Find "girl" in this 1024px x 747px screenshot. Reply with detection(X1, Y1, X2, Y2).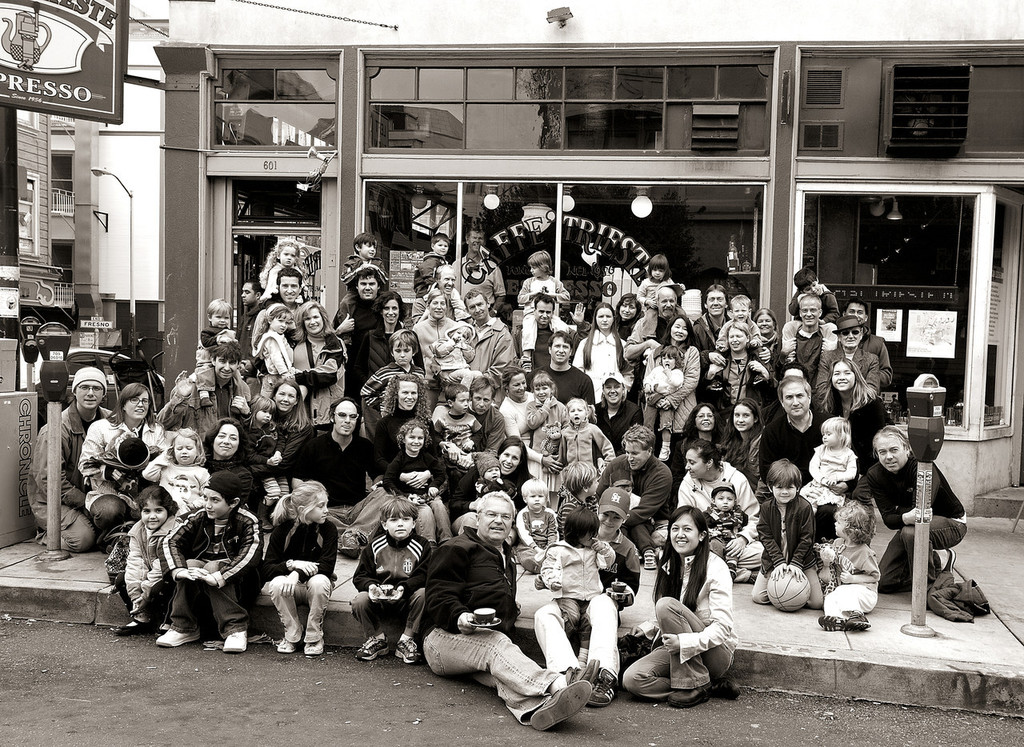
detection(562, 396, 622, 471).
